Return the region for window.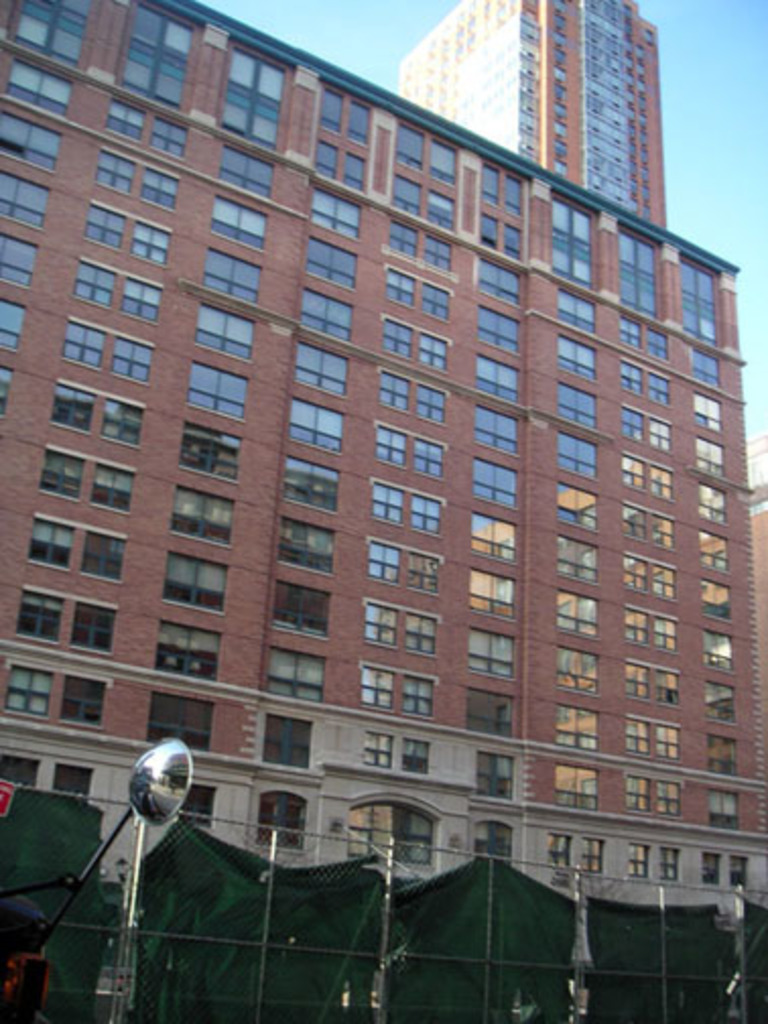
<region>85, 534, 126, 583</region>.
